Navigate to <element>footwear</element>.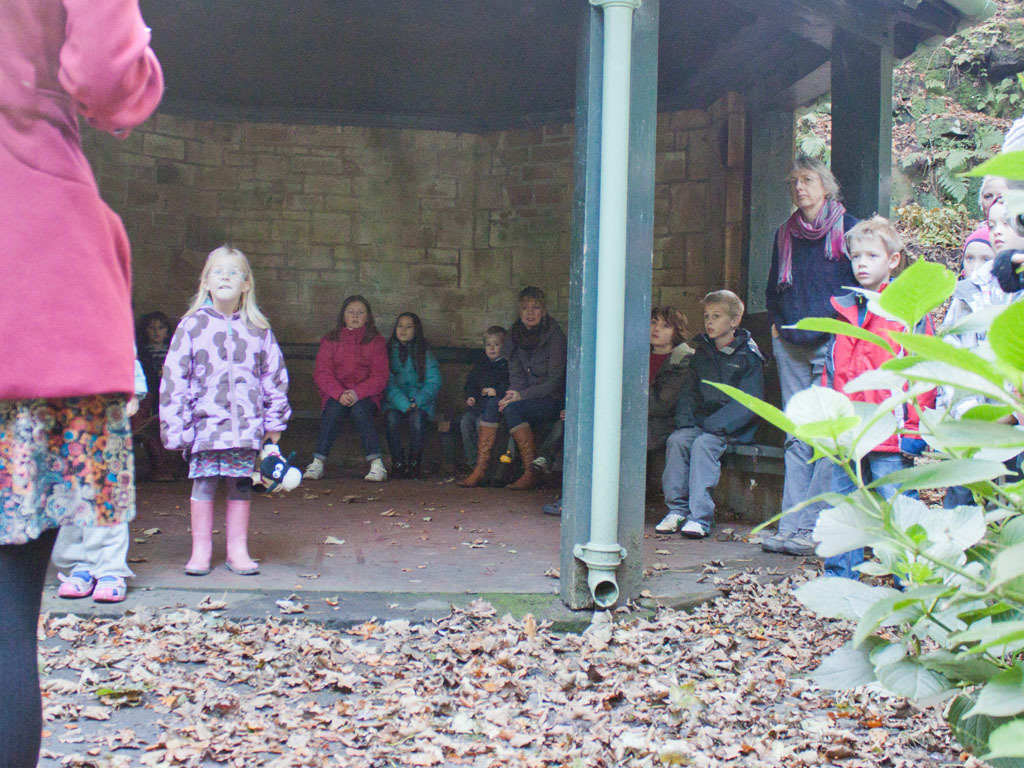
Navigation target: bbox=[97, 562, 126, 597].
